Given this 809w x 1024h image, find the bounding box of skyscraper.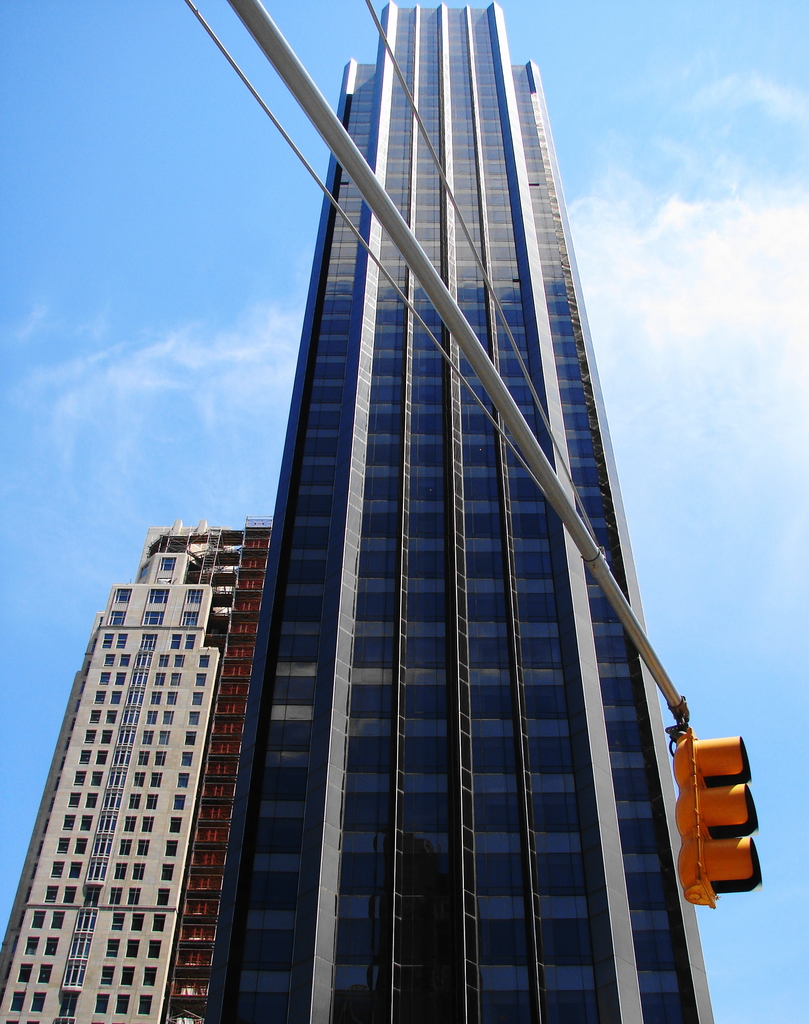
68,70,702,1023.
